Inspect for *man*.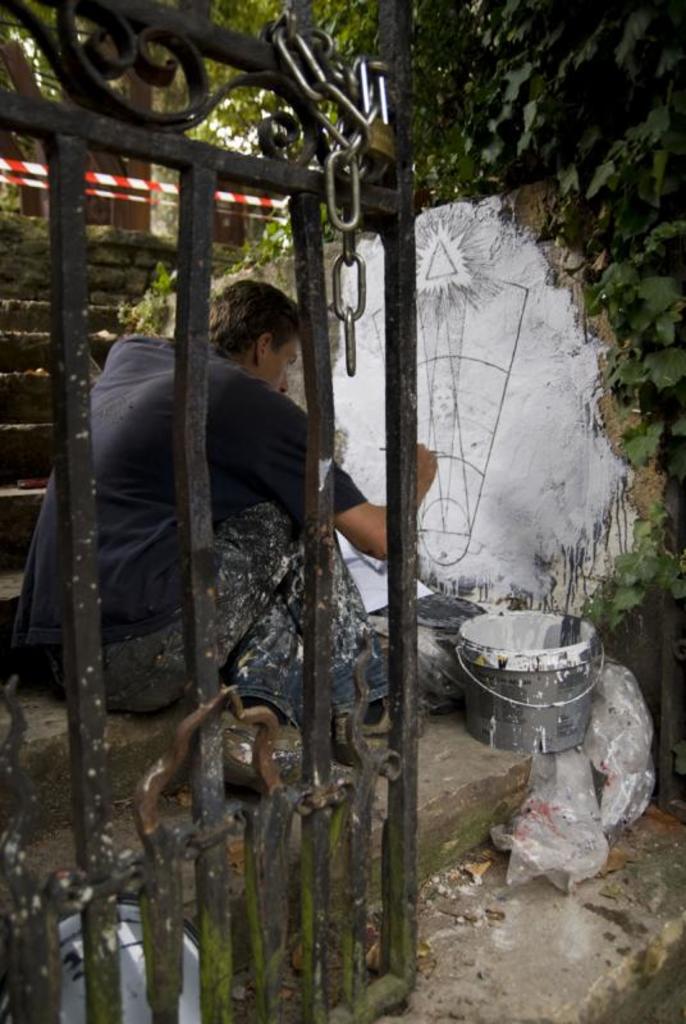
Inspection: (left=8, top=280, right=436, bottom=732).
